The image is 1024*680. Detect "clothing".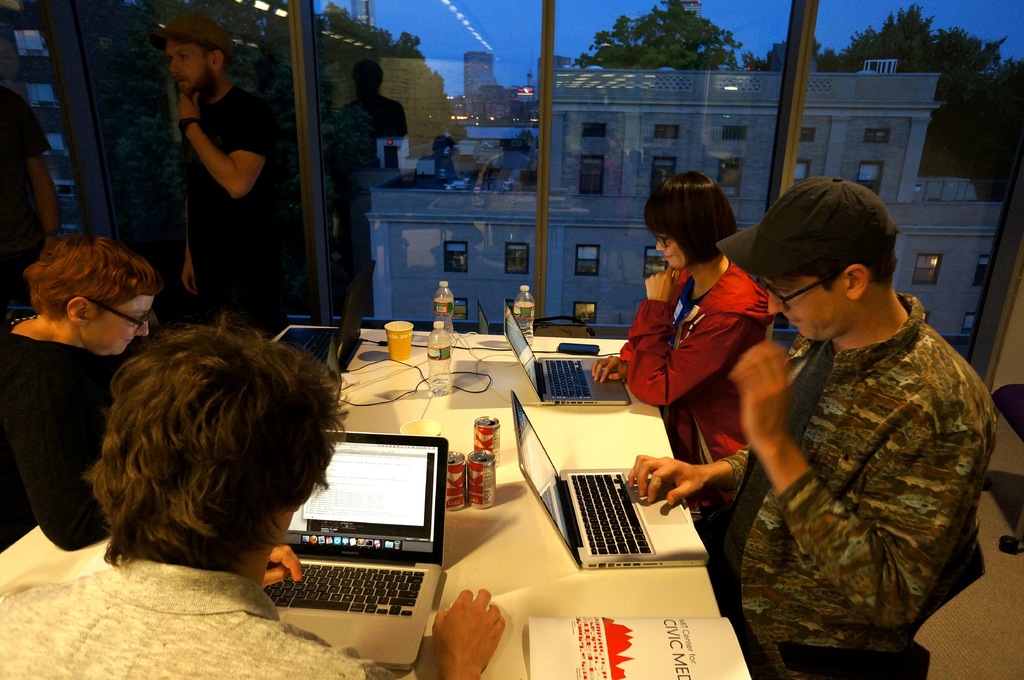
Detection: <bbox>193, 78, 285, 320</bbox>.
